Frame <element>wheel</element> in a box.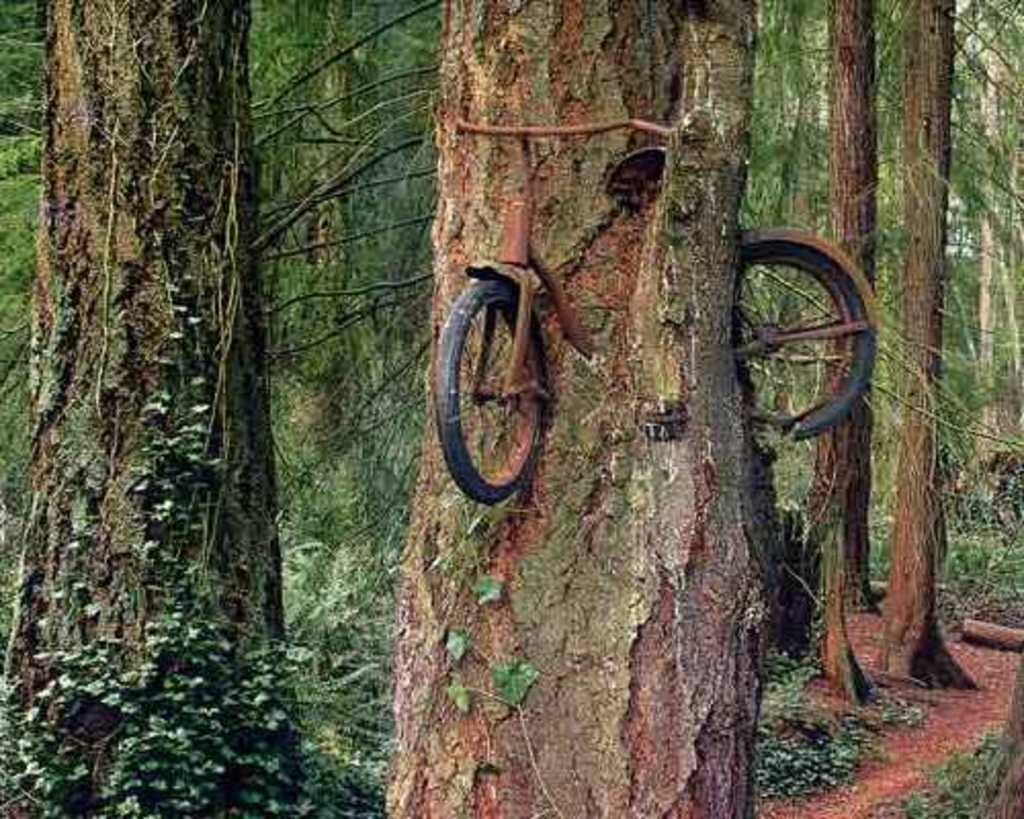
left=444, top=258, right=561, bottom=493.
